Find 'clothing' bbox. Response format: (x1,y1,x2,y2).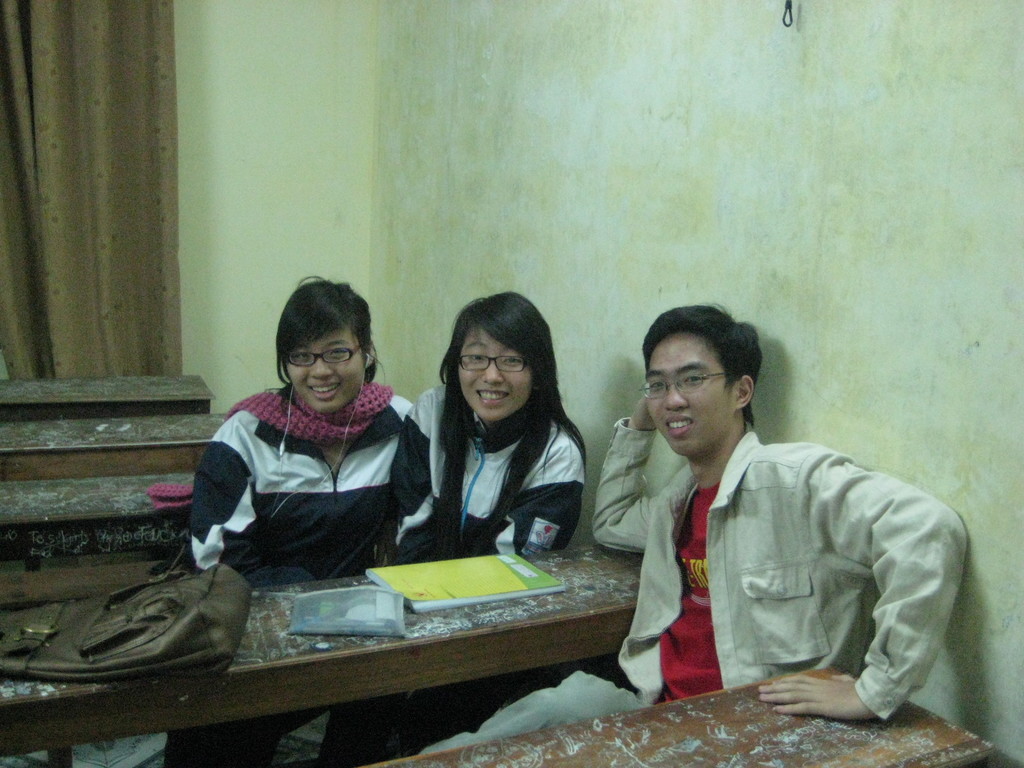
(413,424,973,758).
